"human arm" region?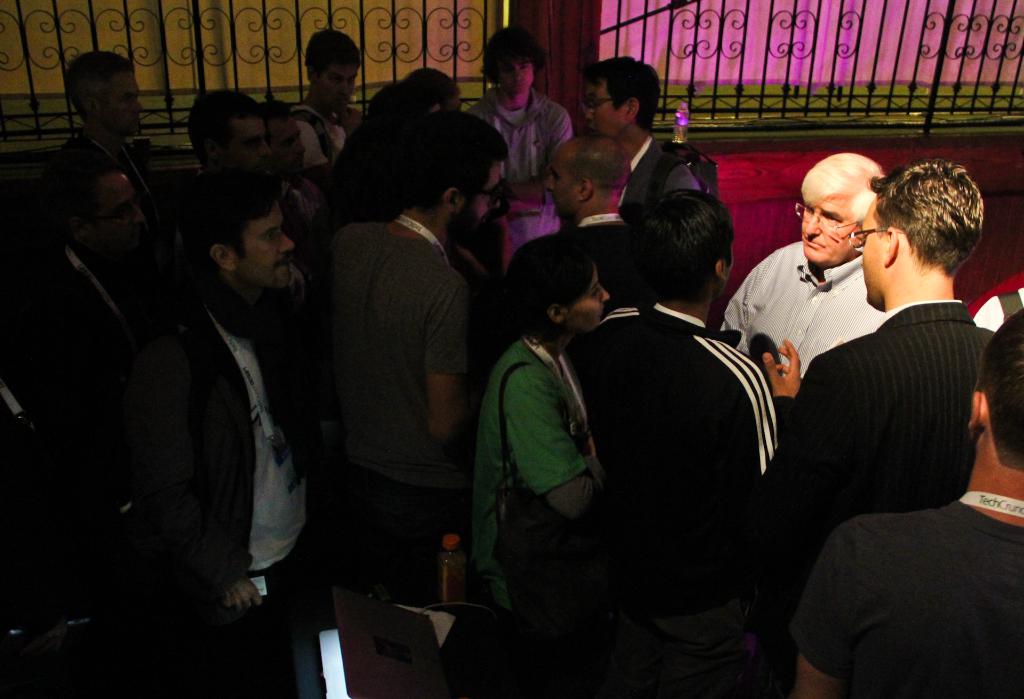
pyautogui.locateOnScreen(786, 524, 860, 698)
